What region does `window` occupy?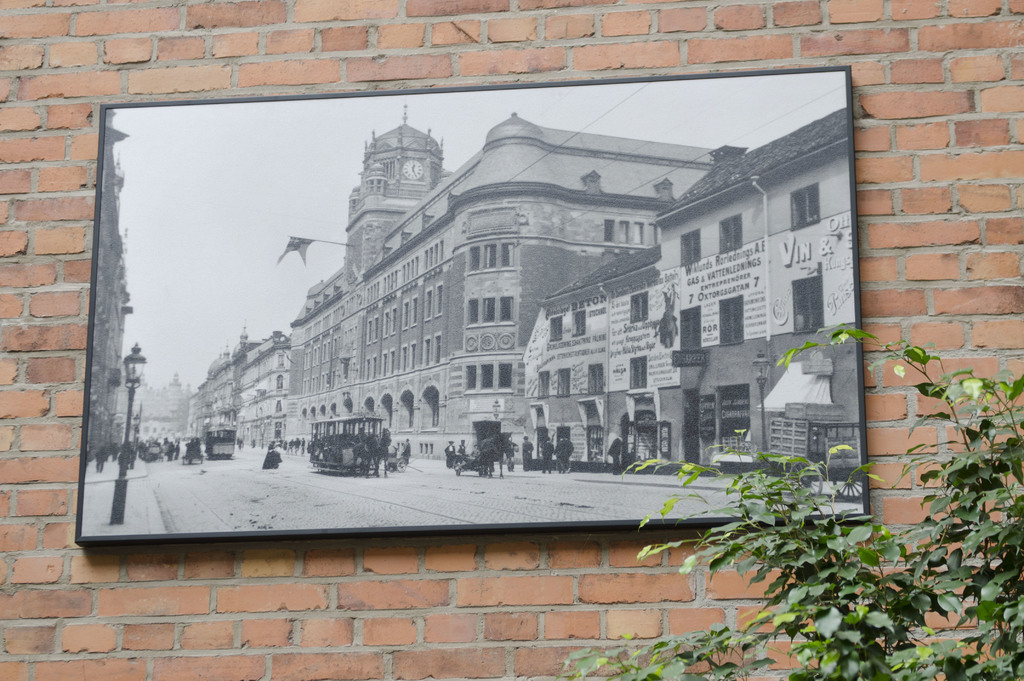
630,293,646,322.
